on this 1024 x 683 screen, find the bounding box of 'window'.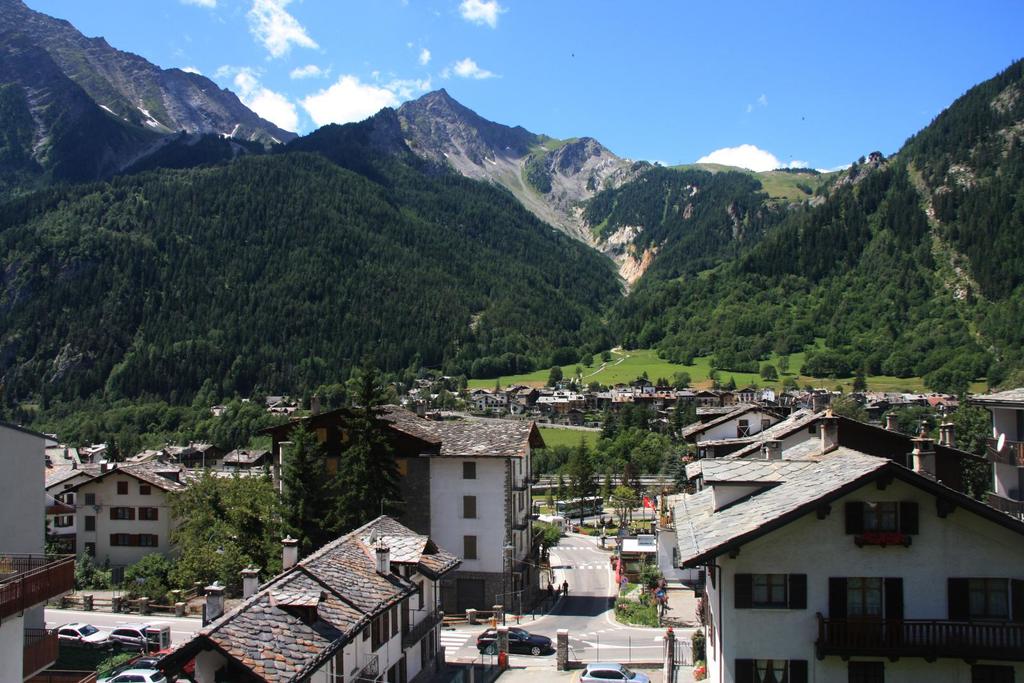
Bounding box: <region>110, 533, 160, 545</region>.
